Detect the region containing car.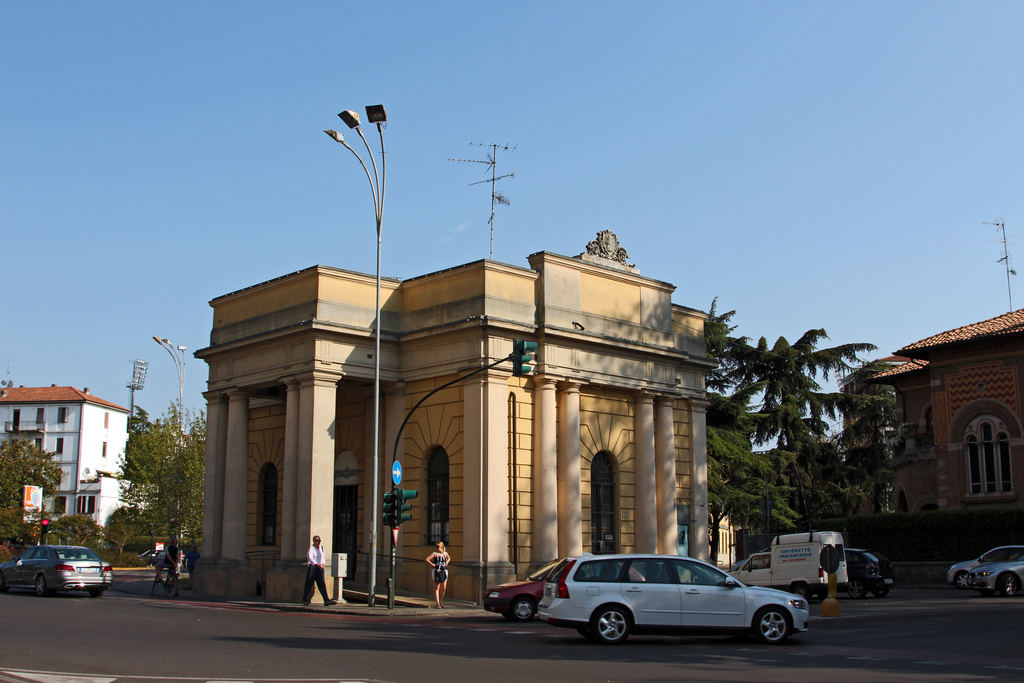
l=532, t=552, r=811, b=652.
